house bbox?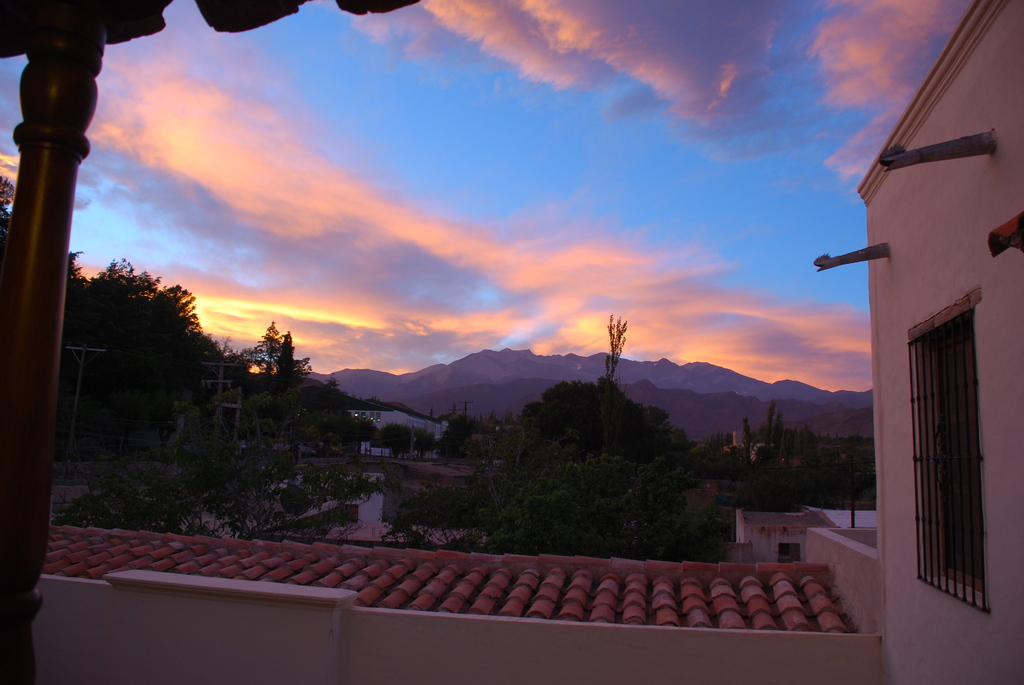
(x1=732, y1=508, x2=833, y2=568)
